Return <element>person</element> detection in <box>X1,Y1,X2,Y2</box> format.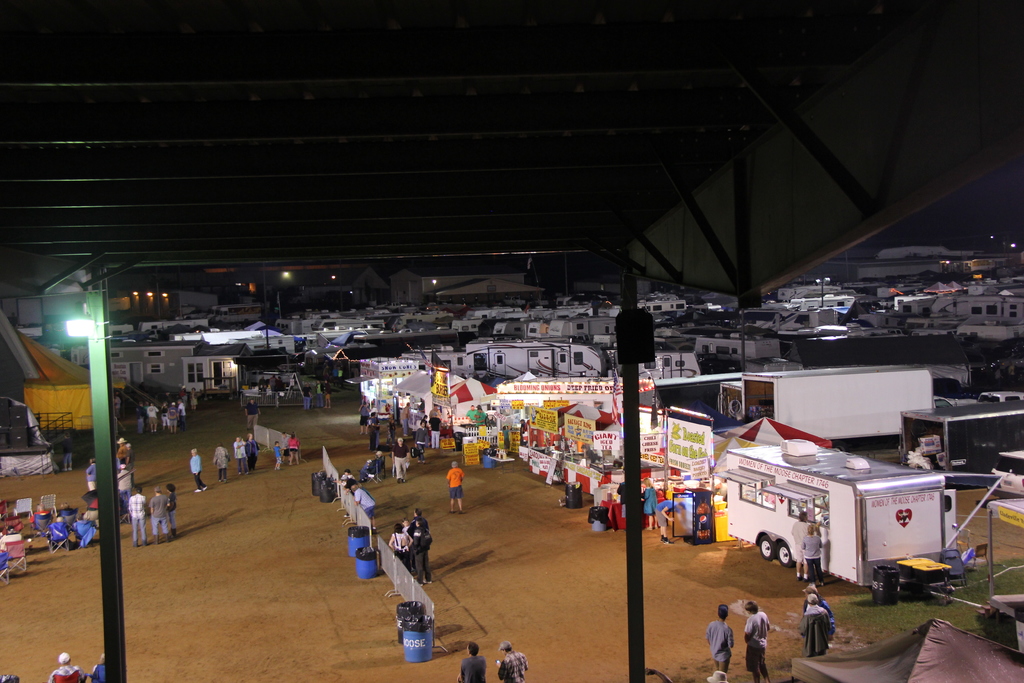
<box>361,448,387,486</box>.
